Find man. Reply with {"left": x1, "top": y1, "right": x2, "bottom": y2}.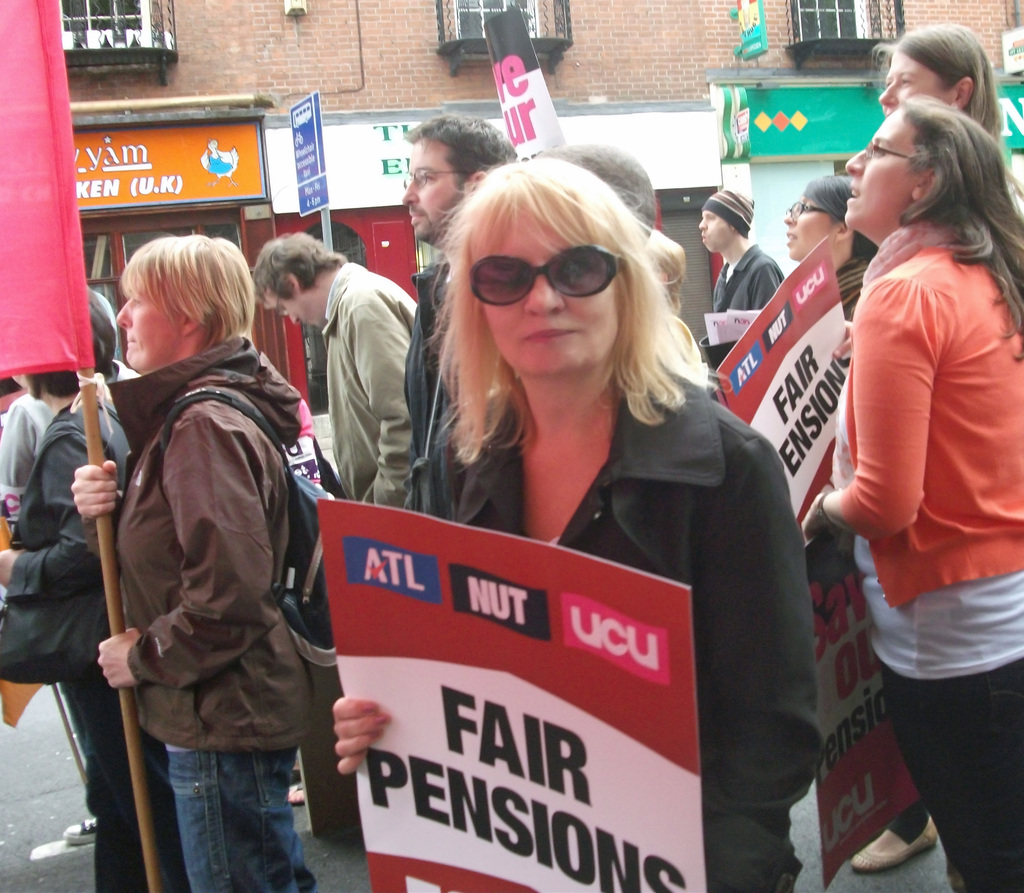
{"left": 403, "top": 113, "right": 515, "bottom": 519}.
